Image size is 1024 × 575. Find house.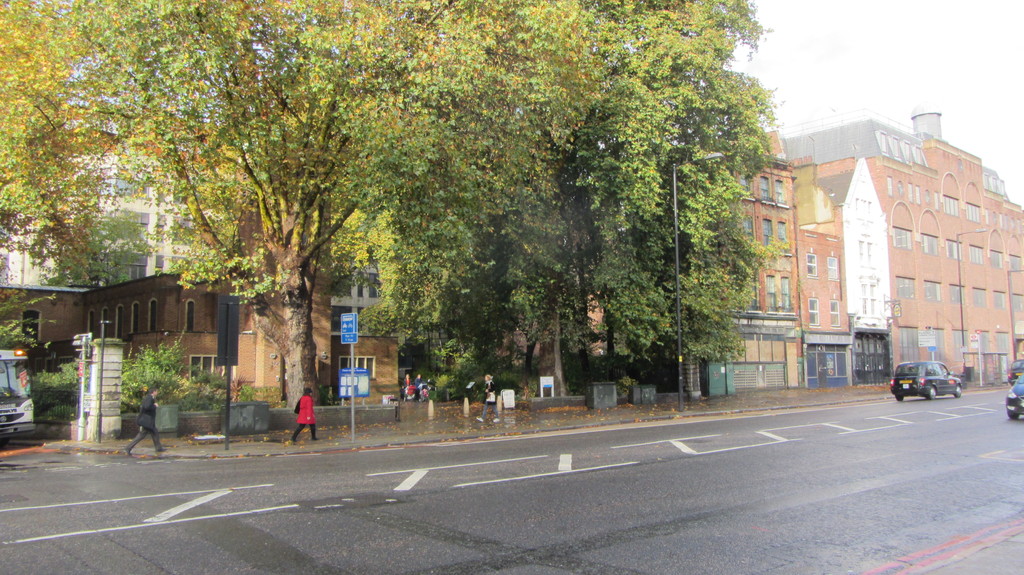
{"left": 236, "top": 227, "right": 325, "bottom": 404}.
